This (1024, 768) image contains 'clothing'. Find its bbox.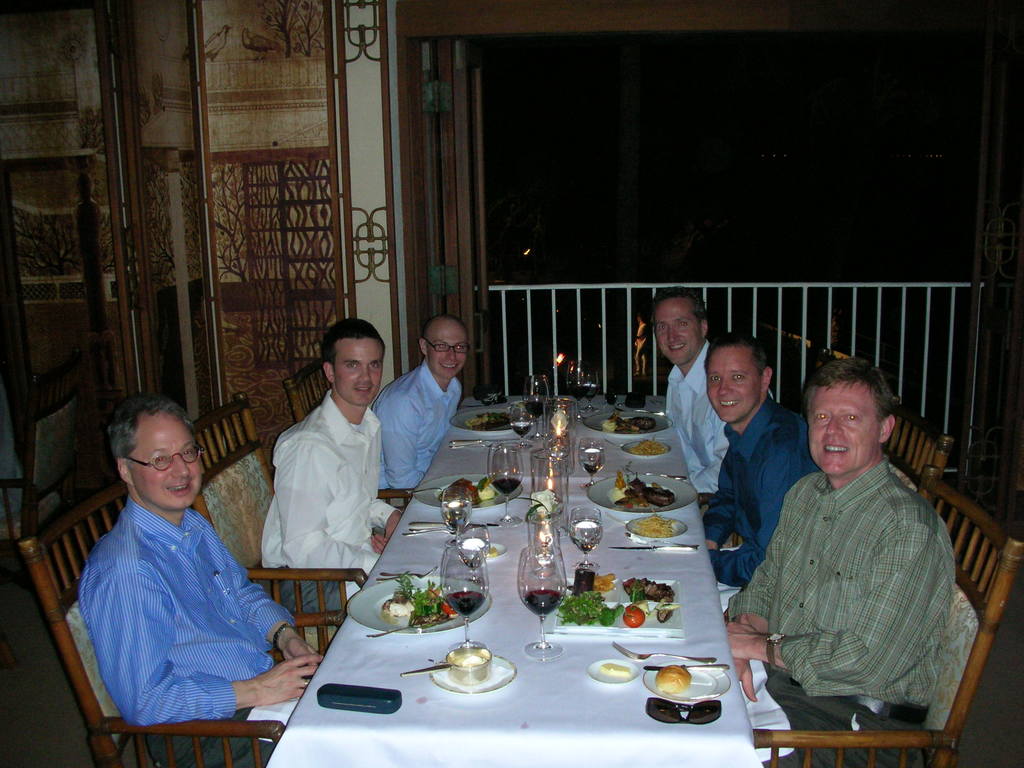
{"left": 748, "top": 418, "right": 966, "bottom": 748}.
